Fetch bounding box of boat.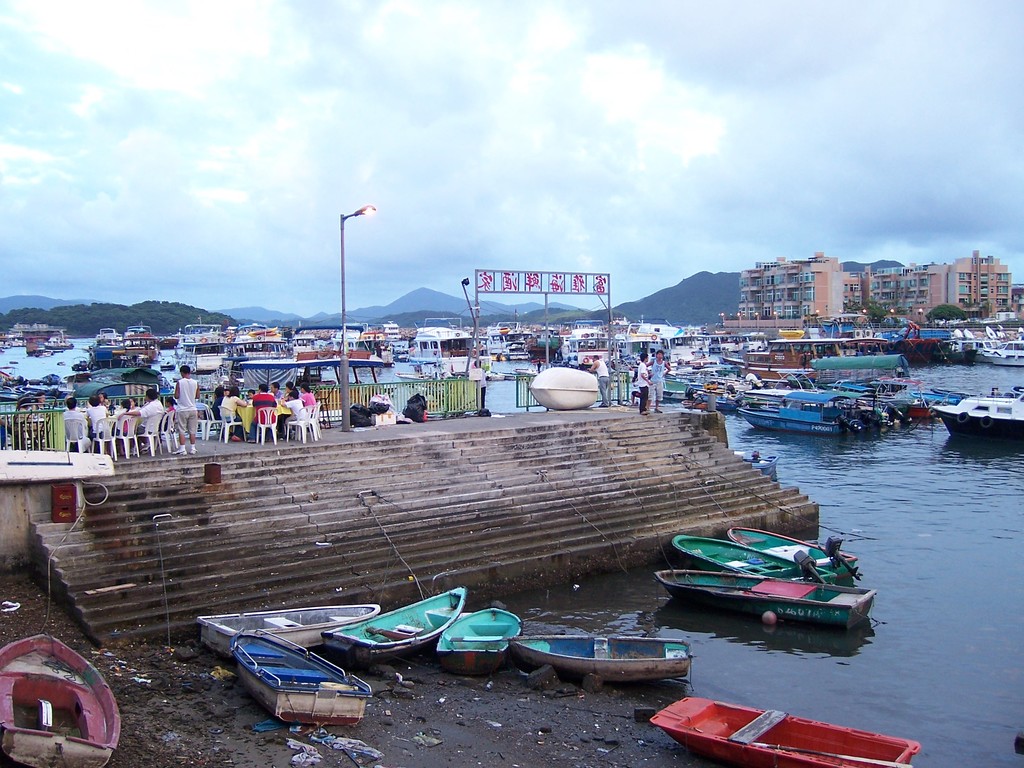
Bbox: bbox=(316, 583, 468, 671).
